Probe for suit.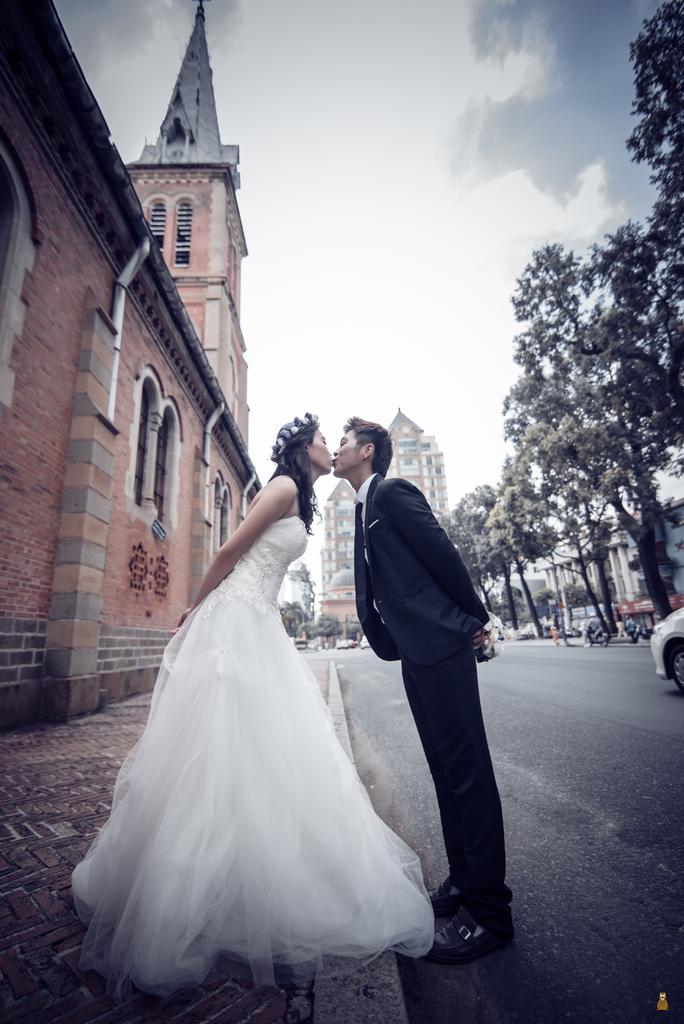
Probe result: box(338, 412, 513, 955).
